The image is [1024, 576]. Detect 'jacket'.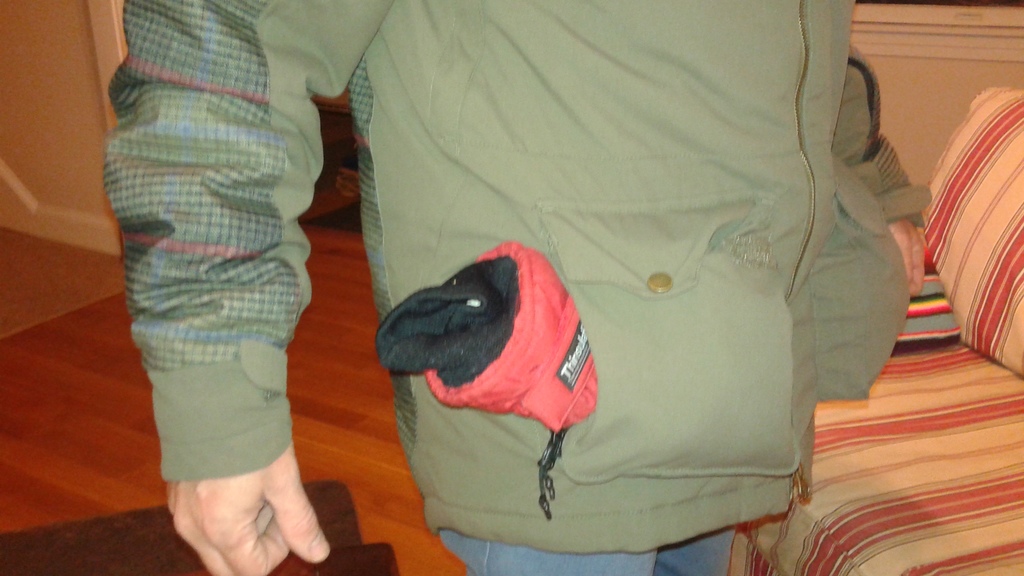
Detection: (102, 0, 931, 556).
